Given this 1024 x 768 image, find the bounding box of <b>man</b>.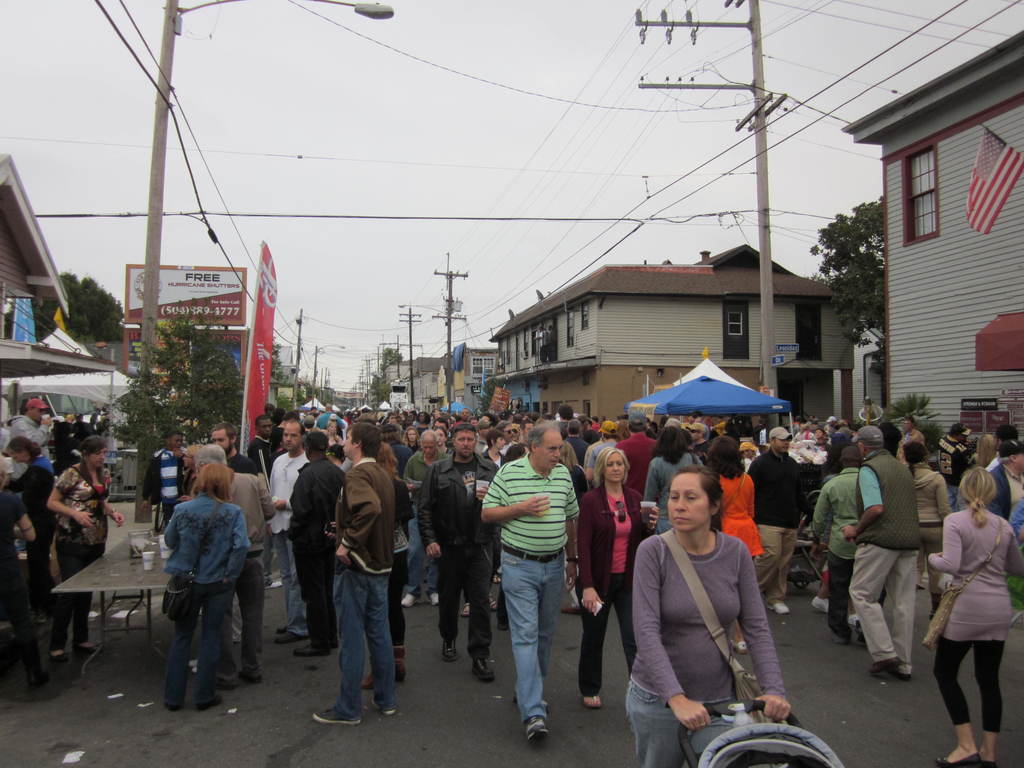
[828,412,846,436].
